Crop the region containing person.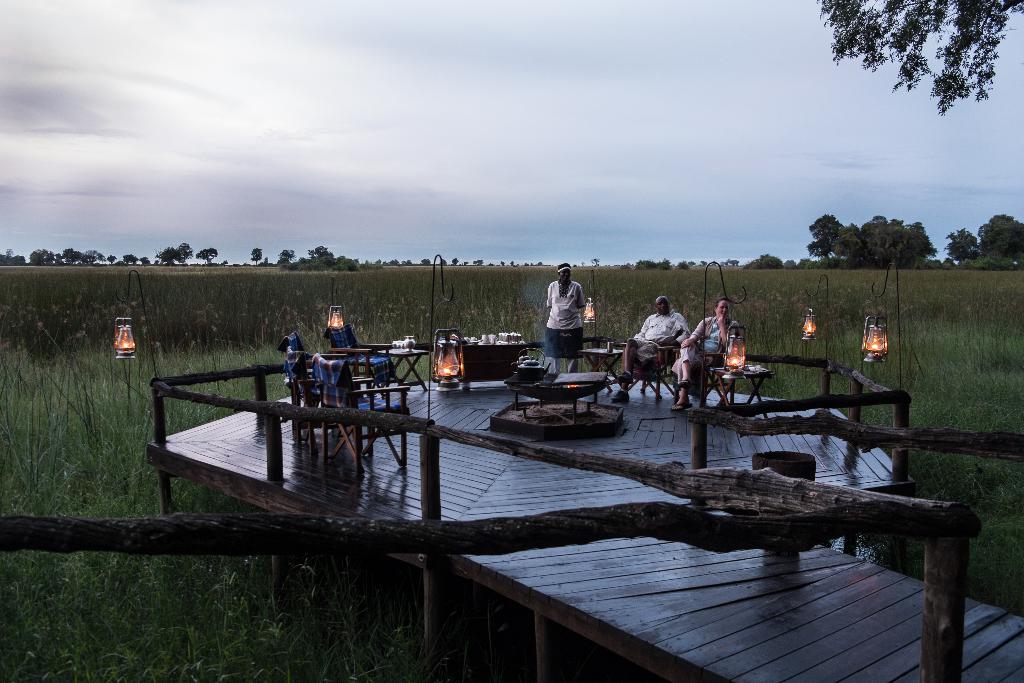
Crop region: bbox=[542, 263, 596, 372].
